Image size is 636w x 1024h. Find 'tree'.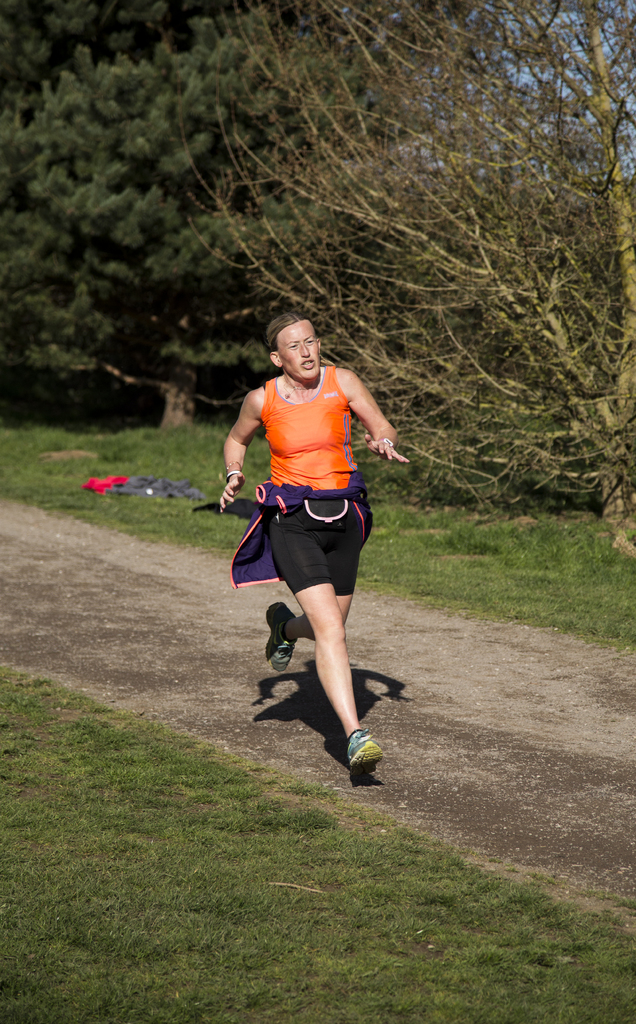
select_region(0, 0, 635, 557).
